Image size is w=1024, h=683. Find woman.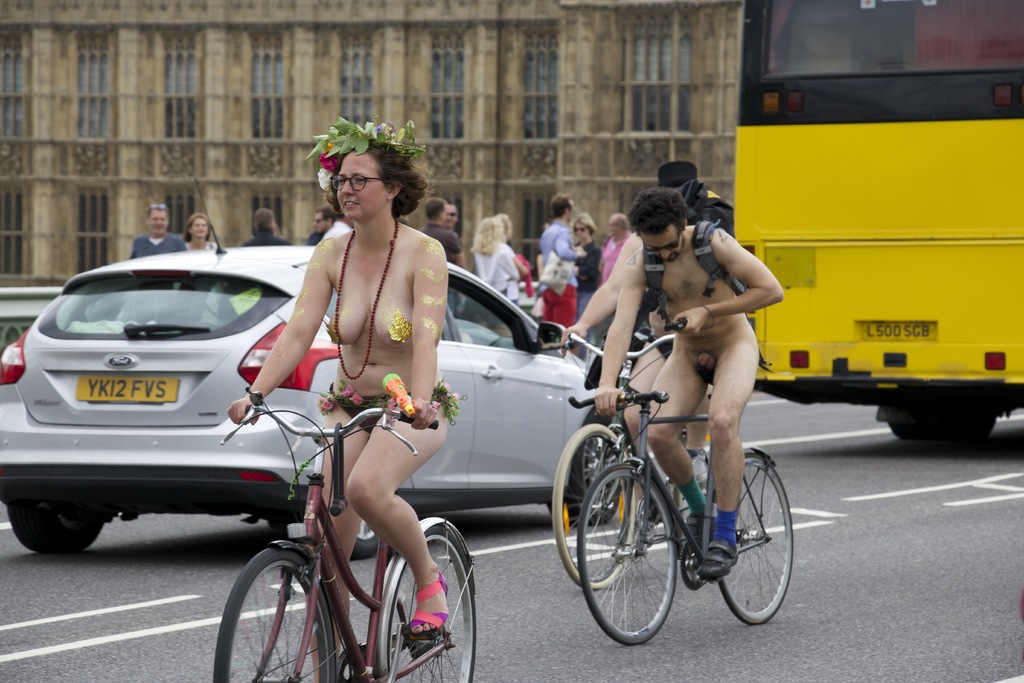
box=[597, 208, 640, 289].
